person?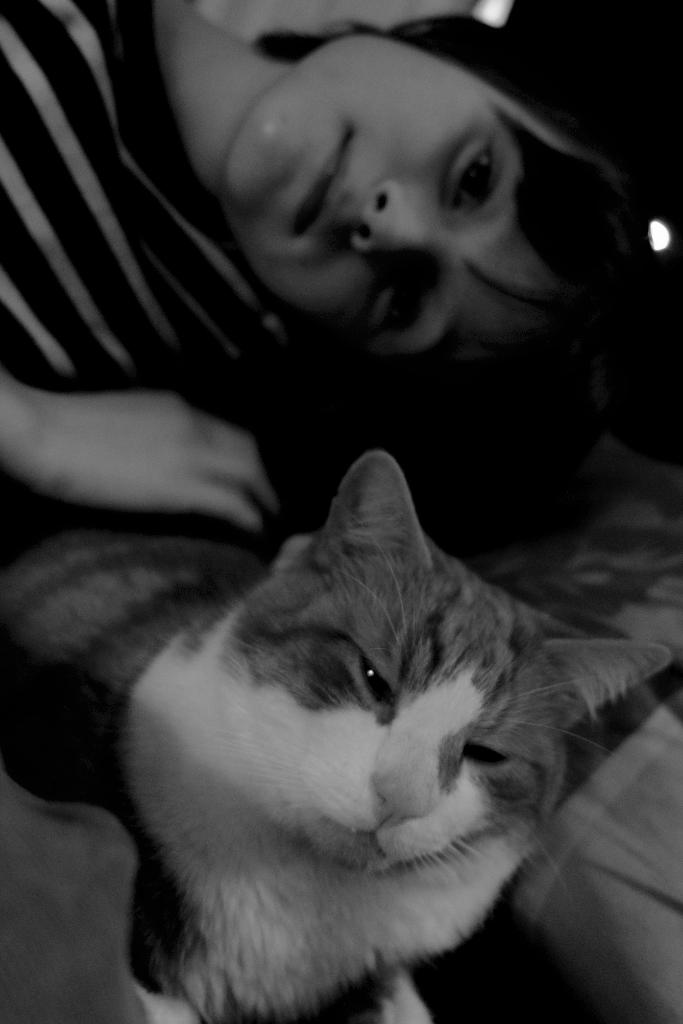
l=0, t=0, r=682, b=539
